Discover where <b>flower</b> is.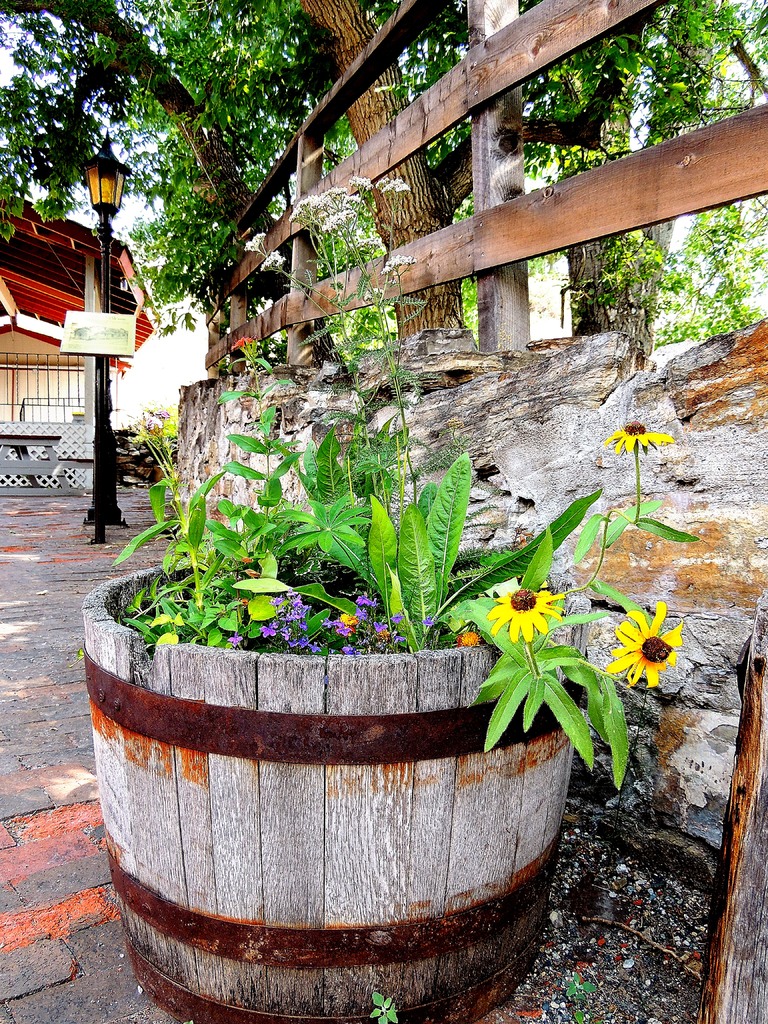
Discovered at 255, 620, 276, 638.
